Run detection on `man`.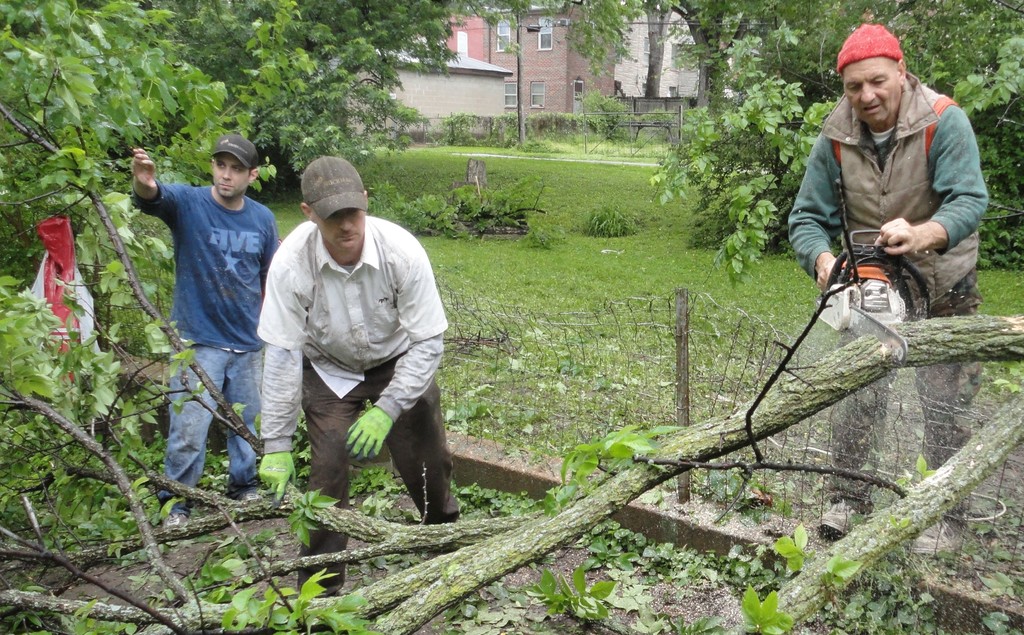
Result: 774, 15, 986, 566.
